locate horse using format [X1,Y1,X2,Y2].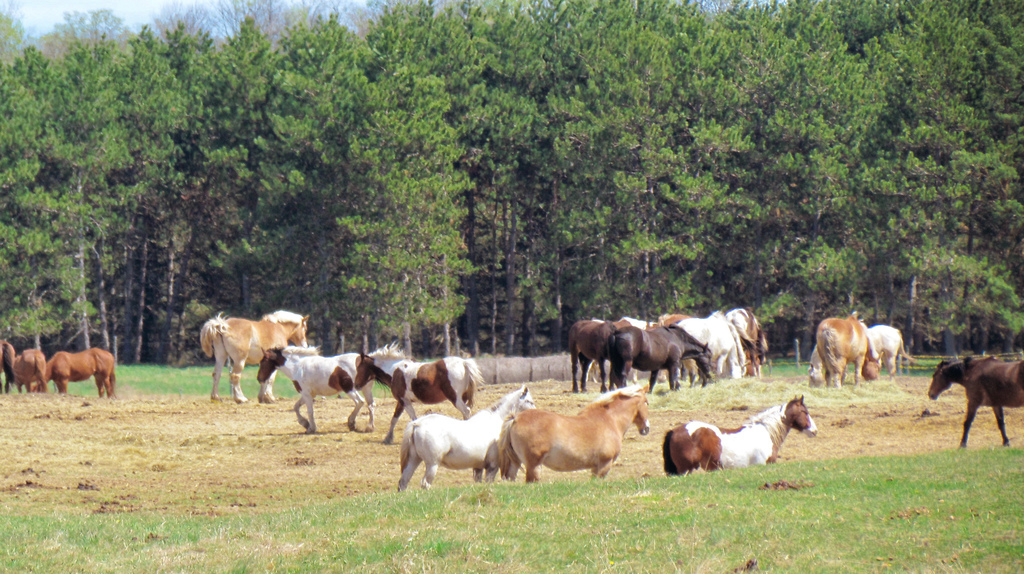
[394,379,538,492].
